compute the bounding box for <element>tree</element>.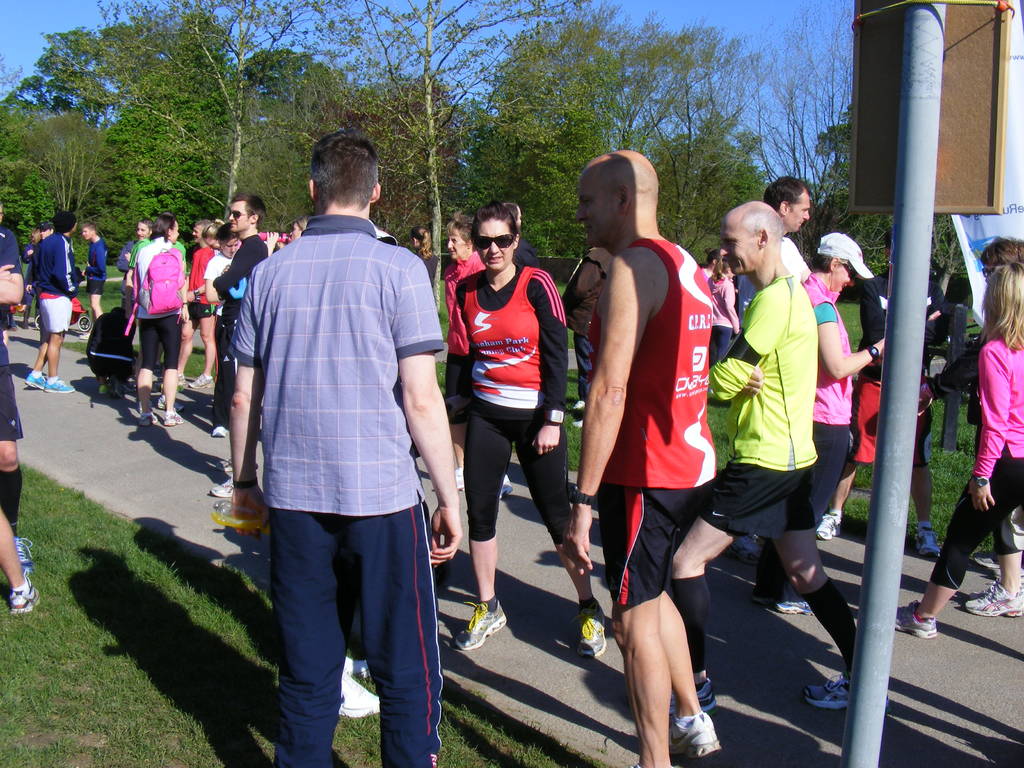
{"x1": 244, "y1": 52, "x2": 346, "y2": 115}.
